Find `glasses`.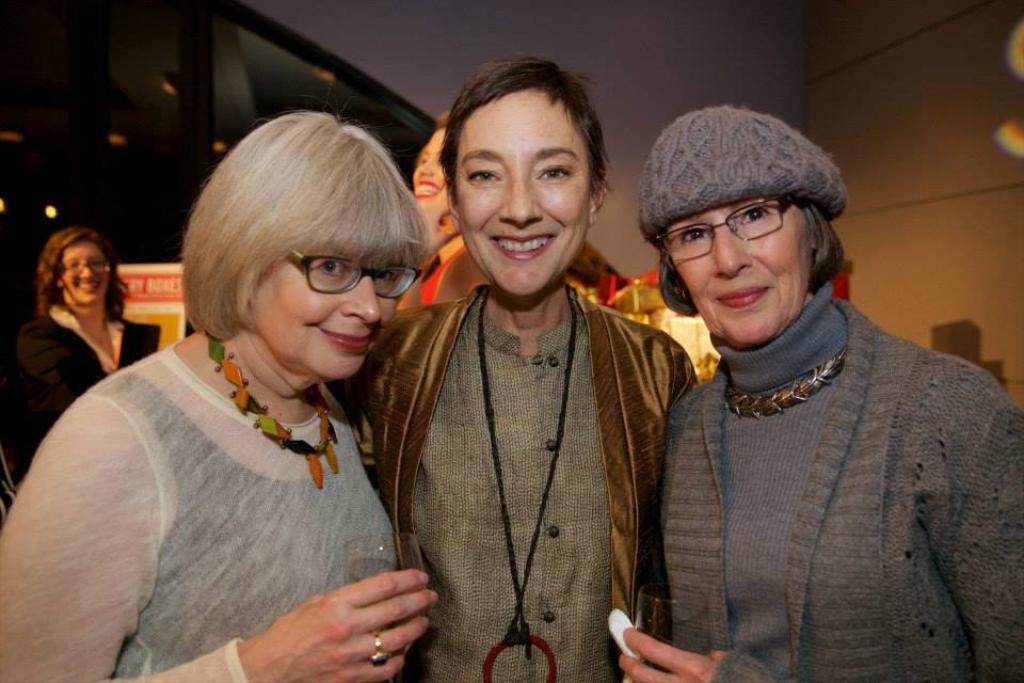
(650,193,793,263).
